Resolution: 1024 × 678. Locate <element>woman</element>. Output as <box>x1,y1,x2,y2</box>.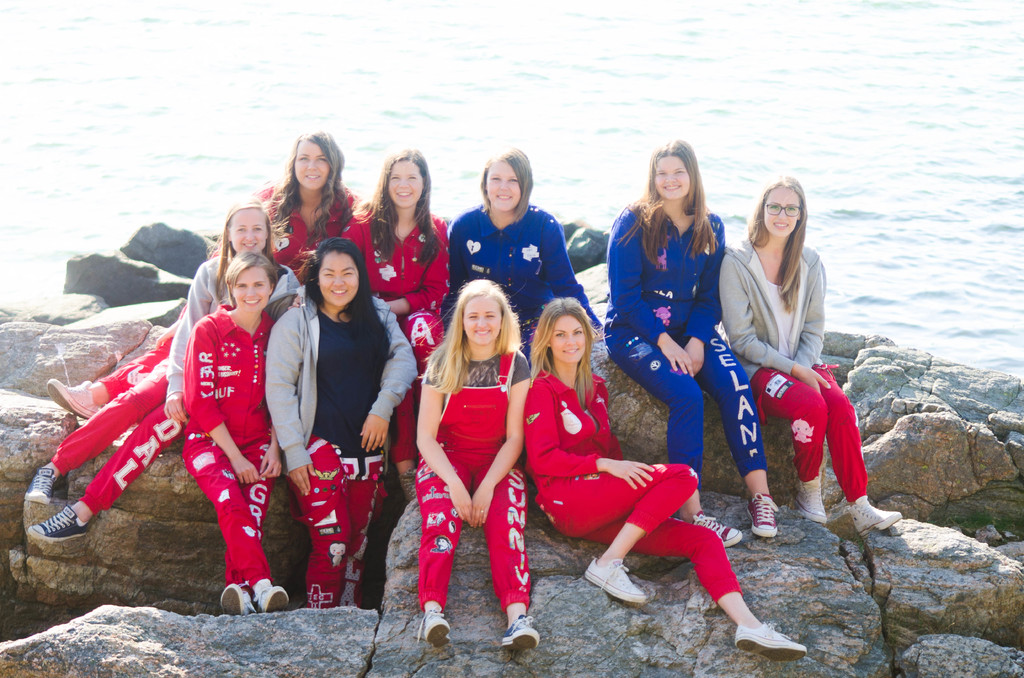
<box>184,250,294,625</box>.
